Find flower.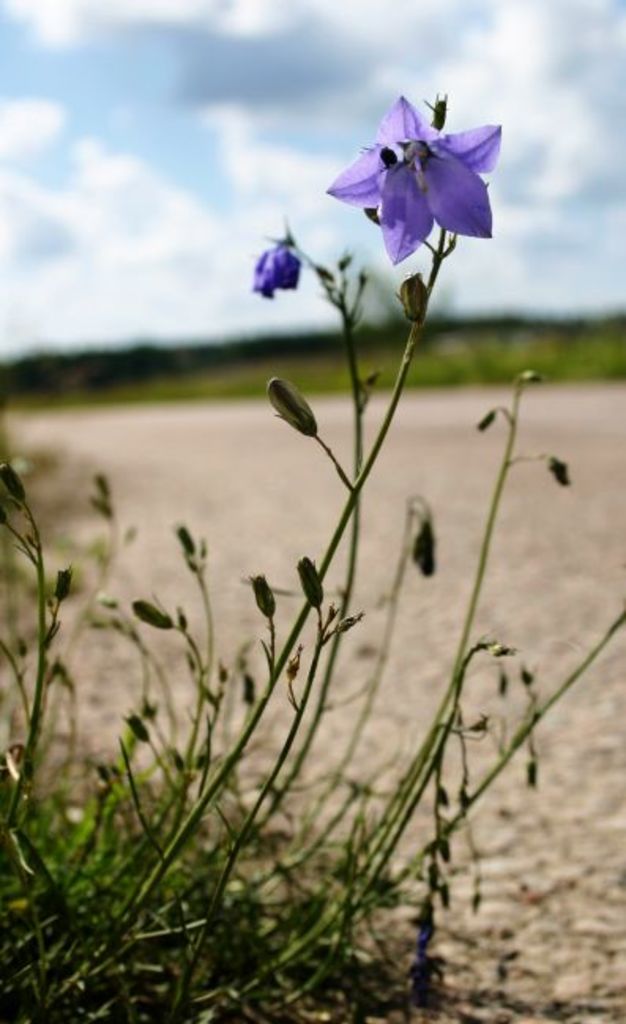
x1=243, y1=235, x2=309, y2=305.
